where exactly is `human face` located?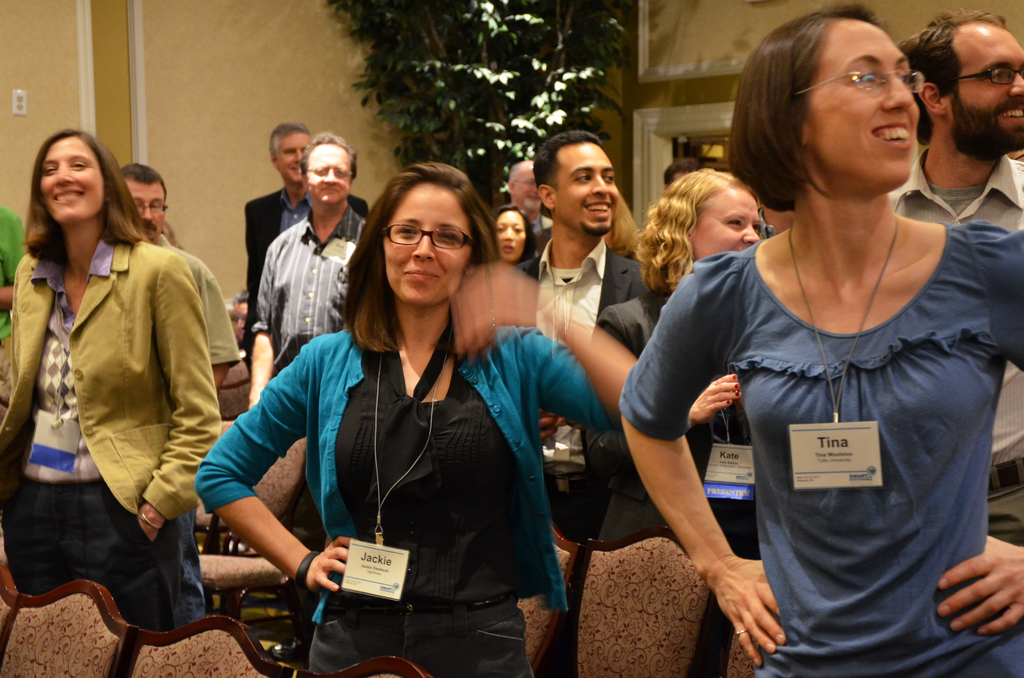
Its bounding box is (812,24,922,191).
